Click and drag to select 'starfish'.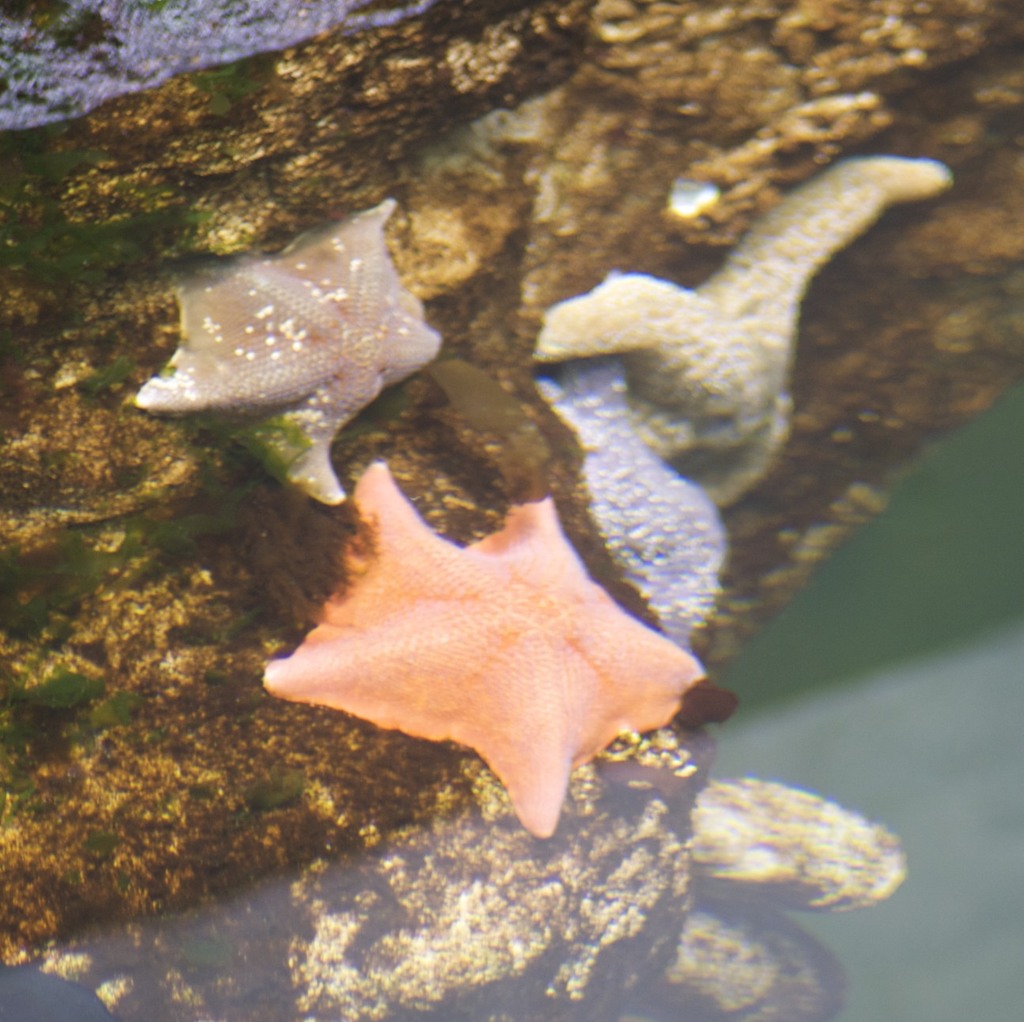
Selection: select_region(258, 455, 710, 834).
